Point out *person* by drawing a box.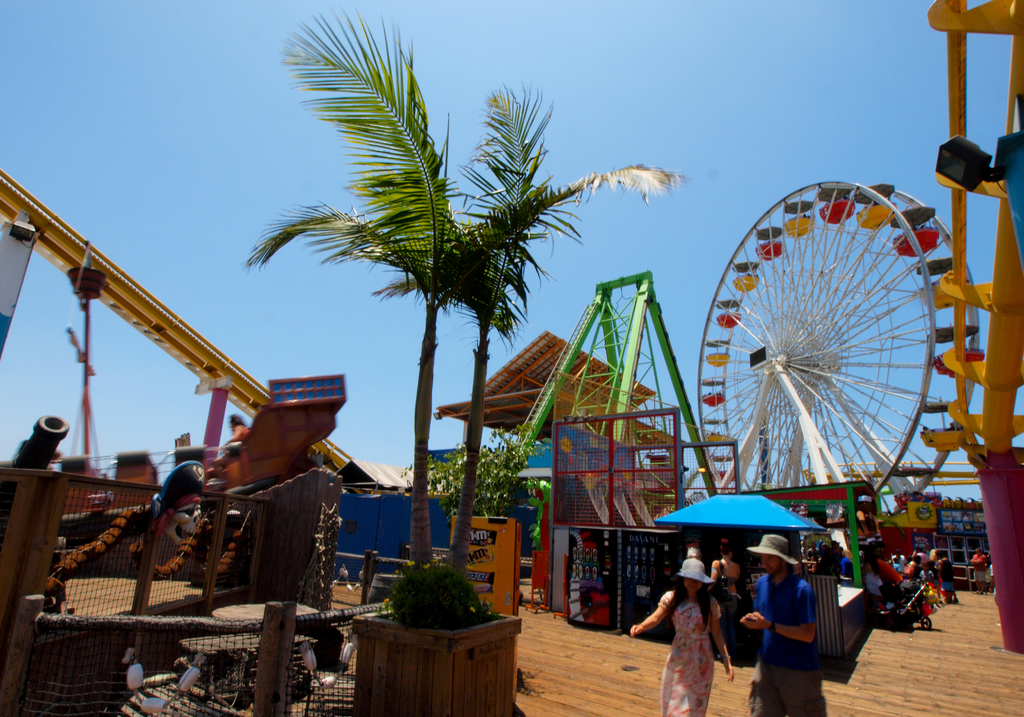
[left=738, top=535, right=828, bottom=716].
